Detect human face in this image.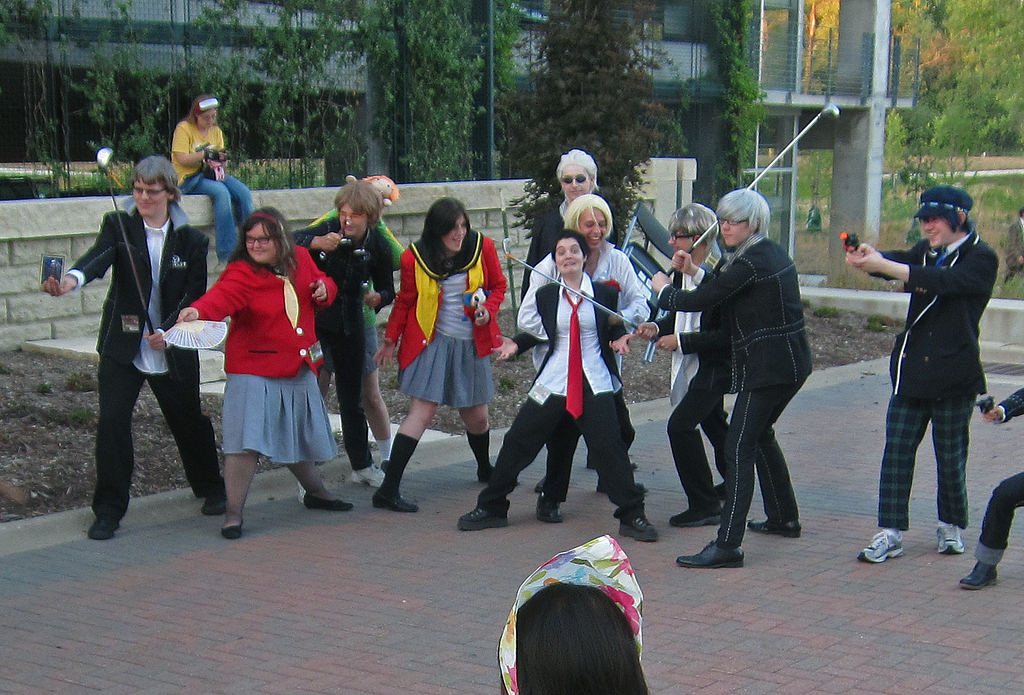
Detection: BBox(198, 108, 217, 127).
